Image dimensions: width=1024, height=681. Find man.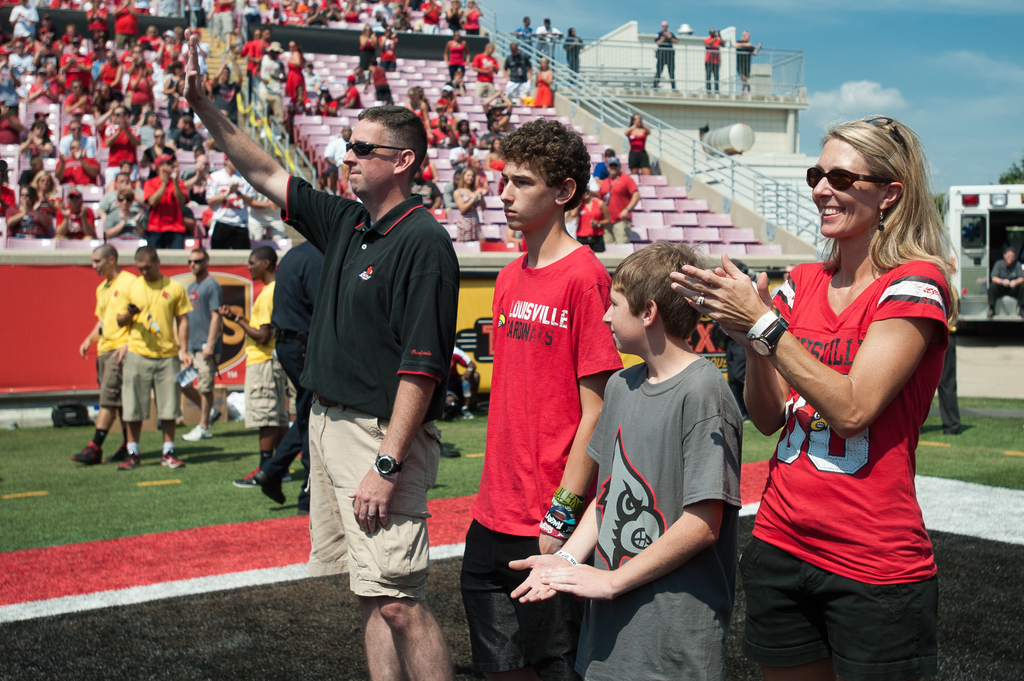
rect(106, 105, 141, 168).
